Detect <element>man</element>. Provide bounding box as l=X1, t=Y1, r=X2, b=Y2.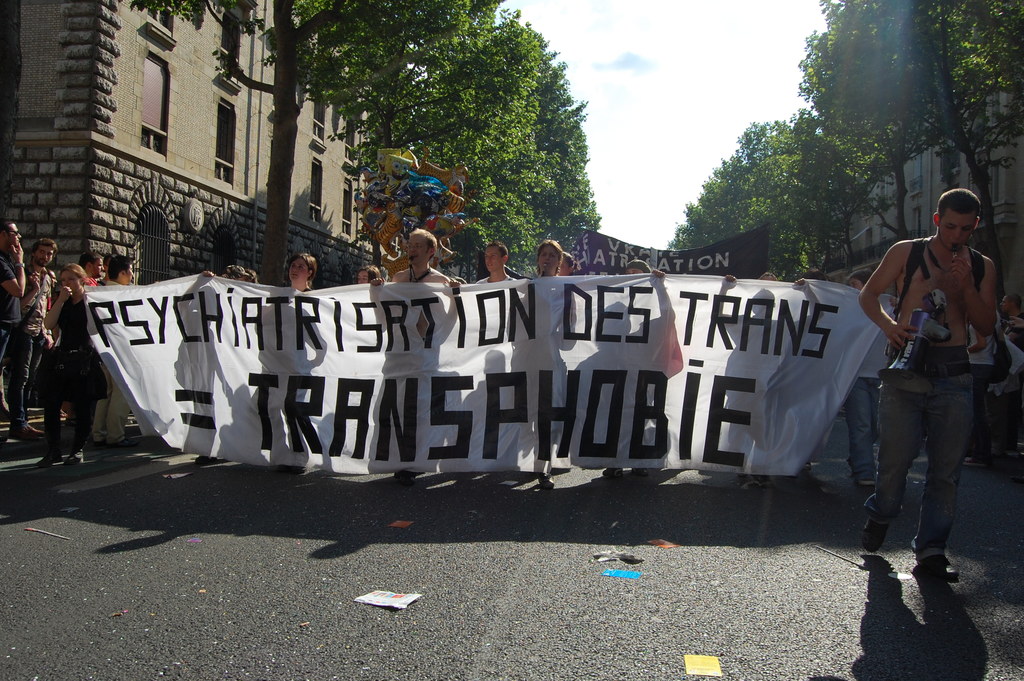
l=0, t=218, r=25, b=443.
